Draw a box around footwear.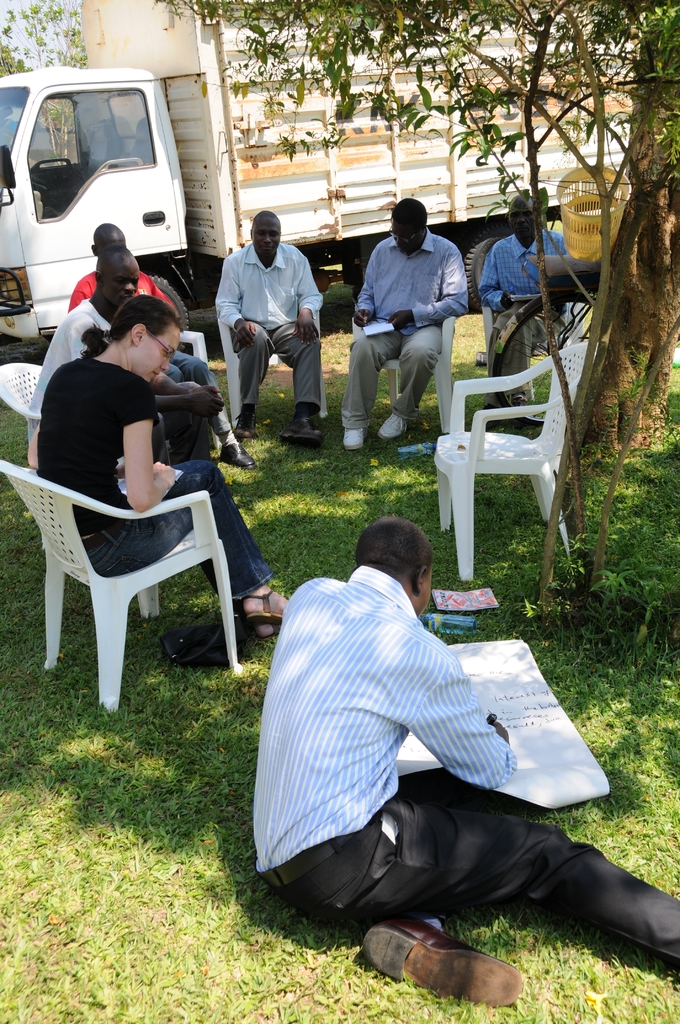
356/917/522/1010.
